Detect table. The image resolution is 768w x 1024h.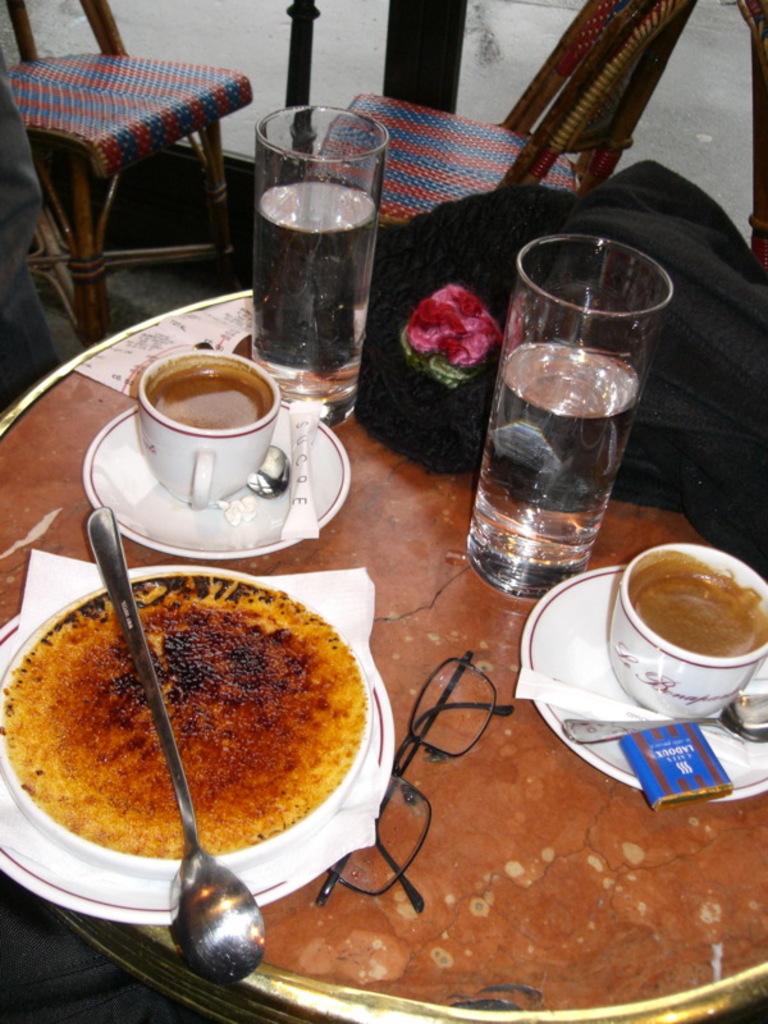
bbox=(0, 292, 767, 1023).
